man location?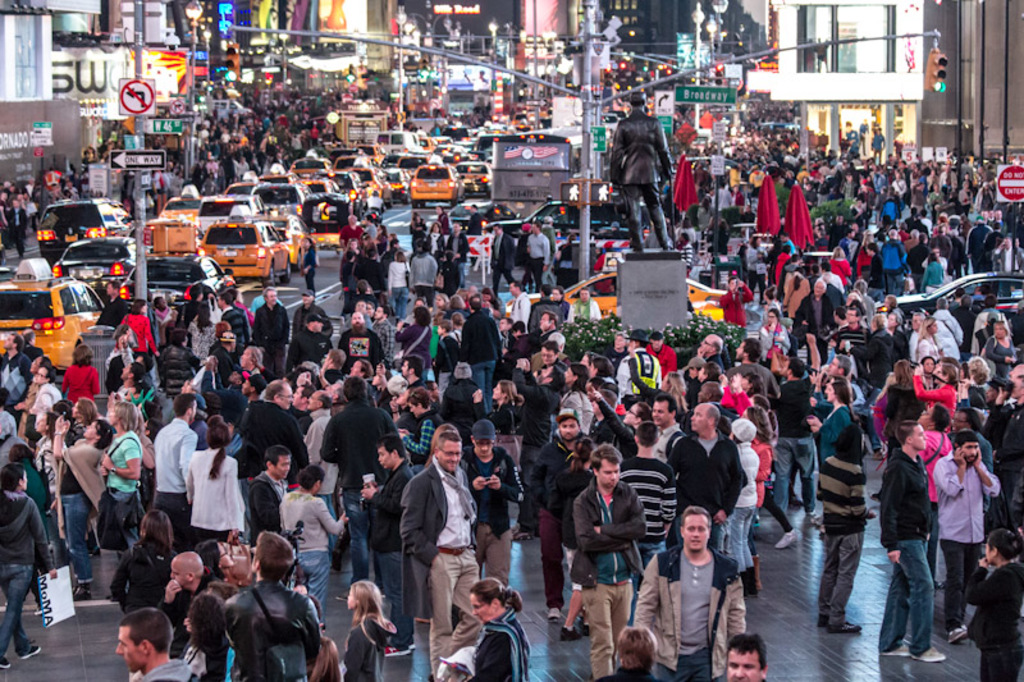
[left=692, top=330, right=722, bottom=371]
